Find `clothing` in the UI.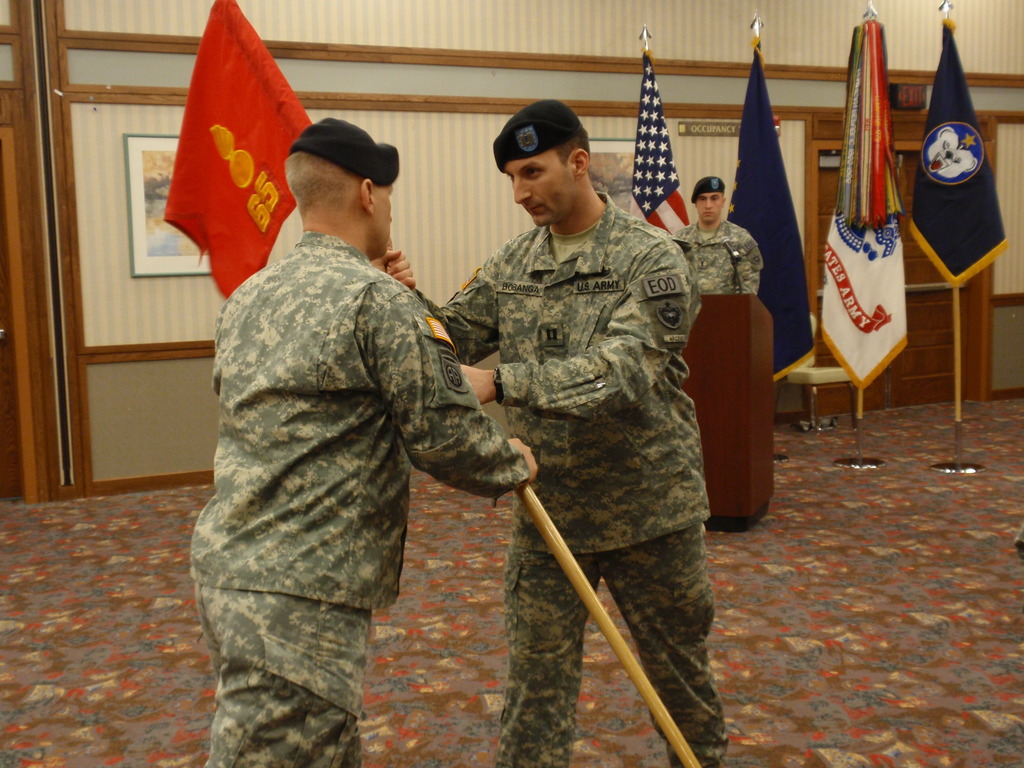
UI element at BBox(419, 189, 730, 767).
